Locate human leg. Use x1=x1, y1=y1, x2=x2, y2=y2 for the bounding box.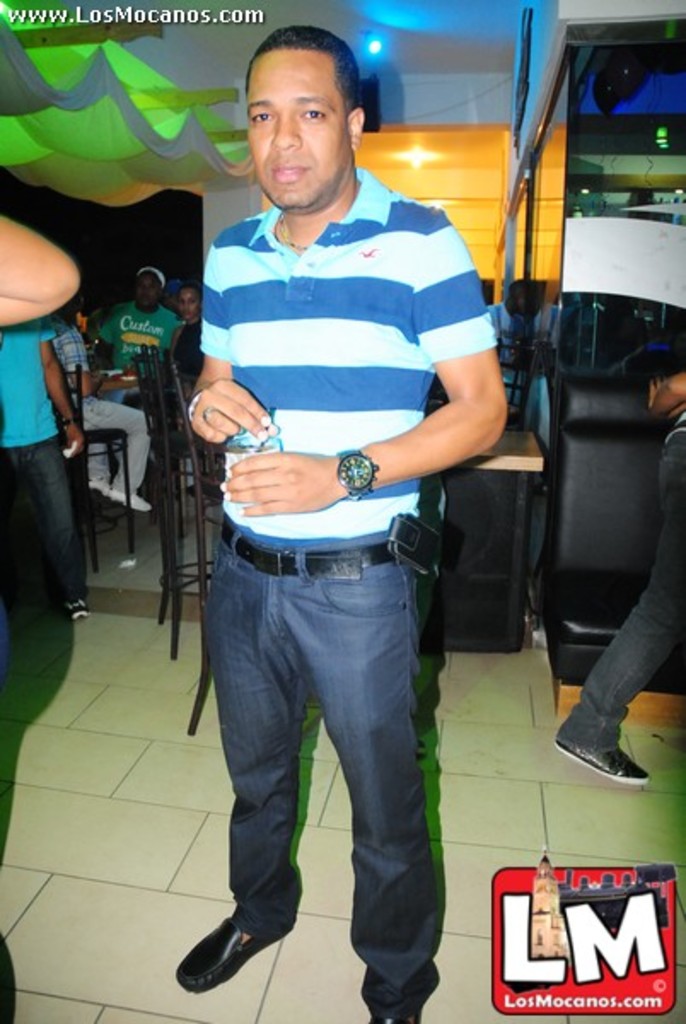
x1=68, y1=393, x2=159, y2=505.
